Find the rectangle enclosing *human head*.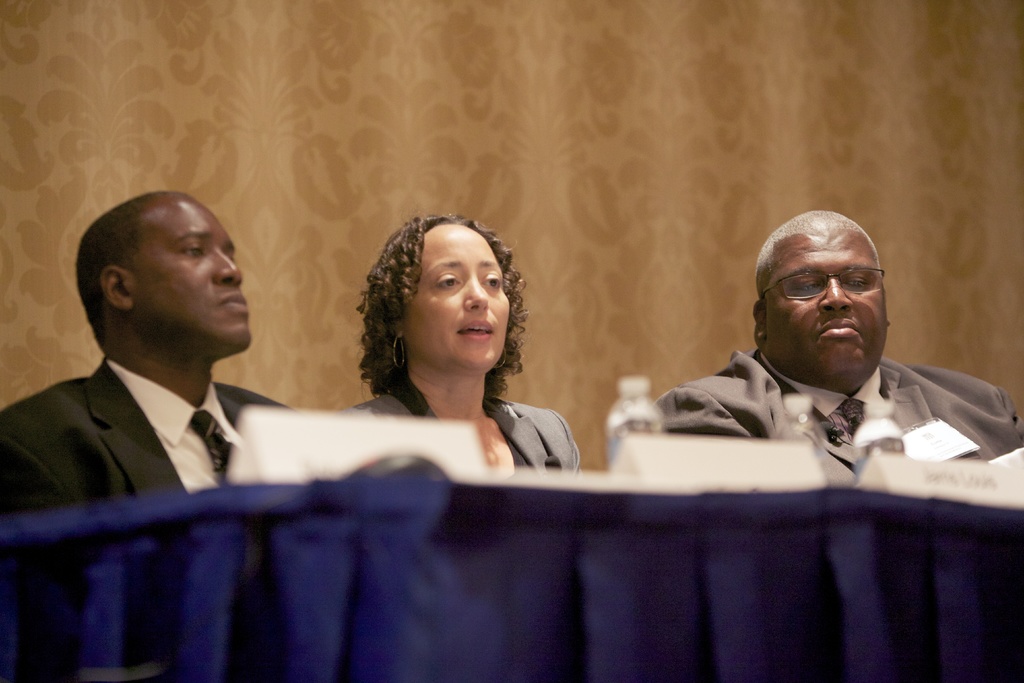
79 194 256 353.
